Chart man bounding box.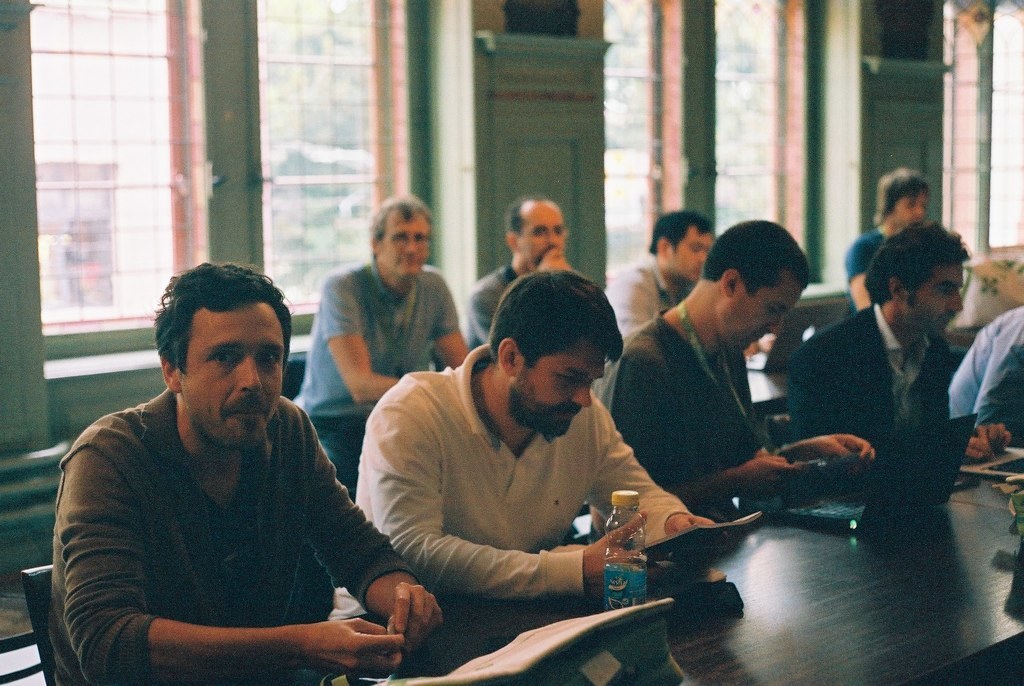
Charted: <box>461,187,578,341</box>.
